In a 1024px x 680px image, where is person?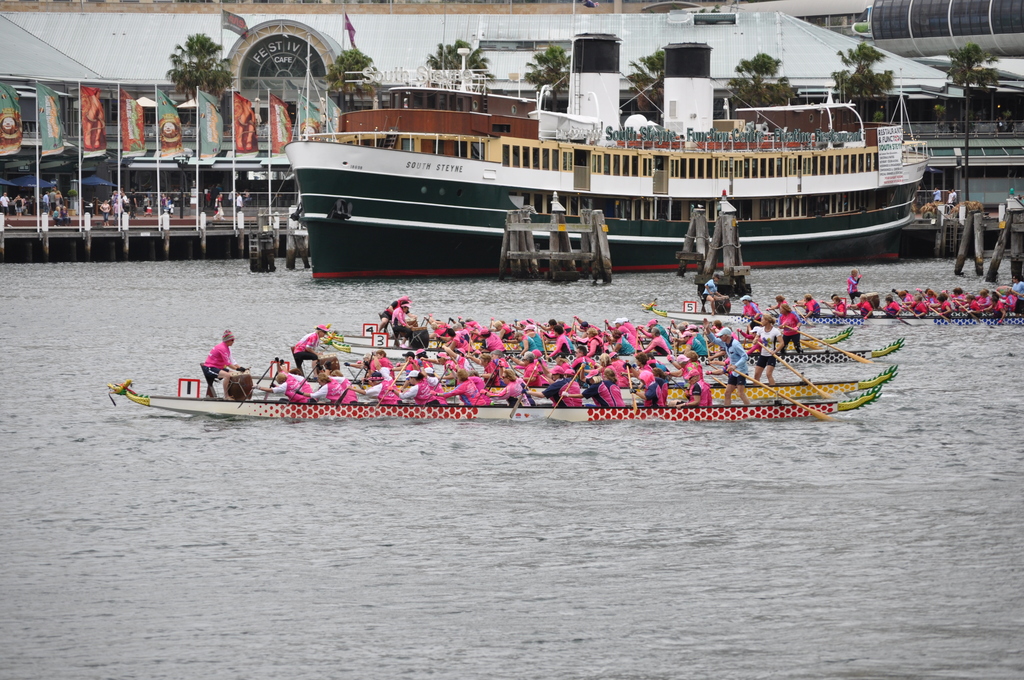
<box>561,363,584,408</box>.
